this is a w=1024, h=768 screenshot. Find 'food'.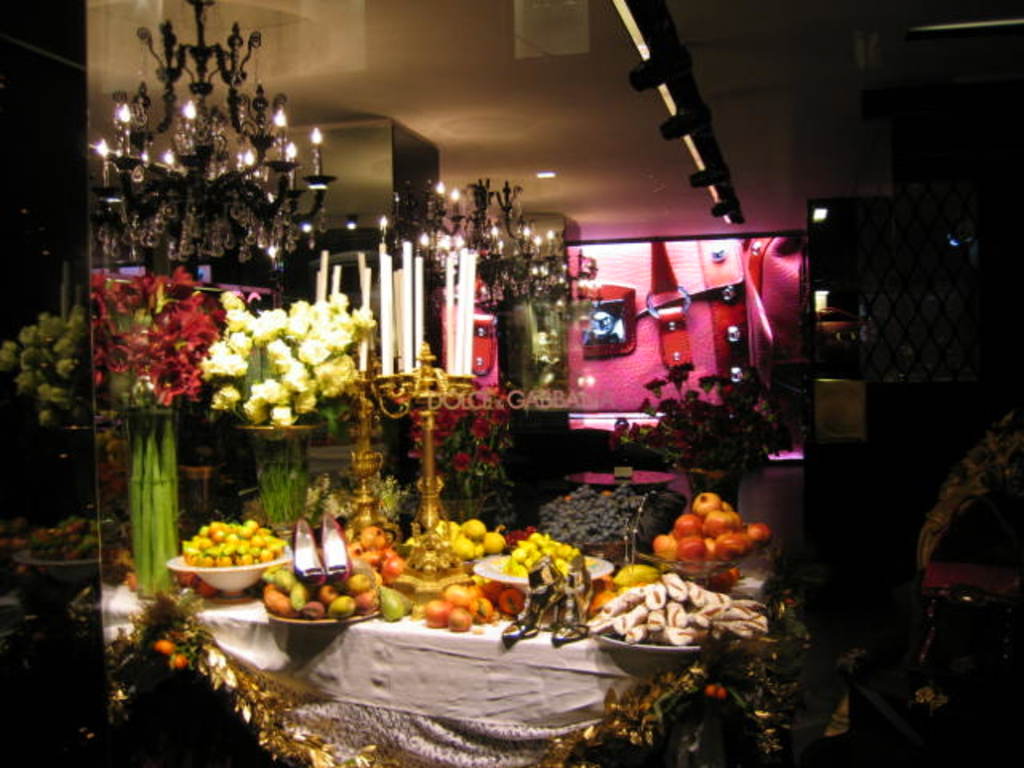
Bounding box: x1=379 y1=589 x2=411 y2=621.
